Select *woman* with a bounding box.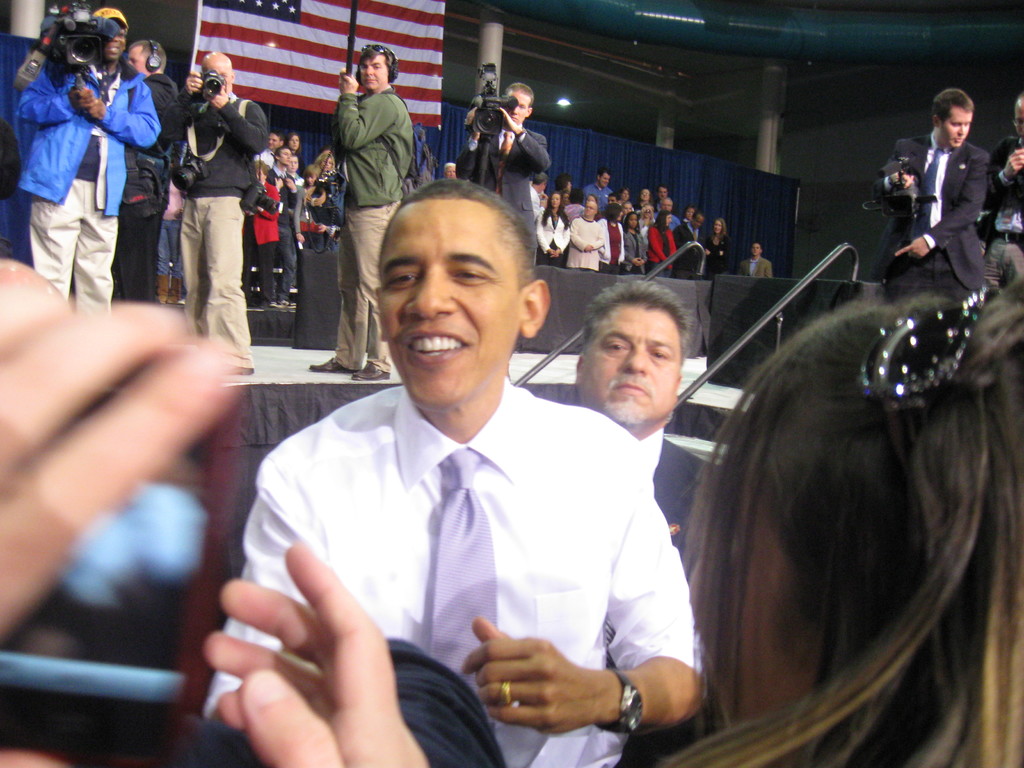
597 200 628 268.
